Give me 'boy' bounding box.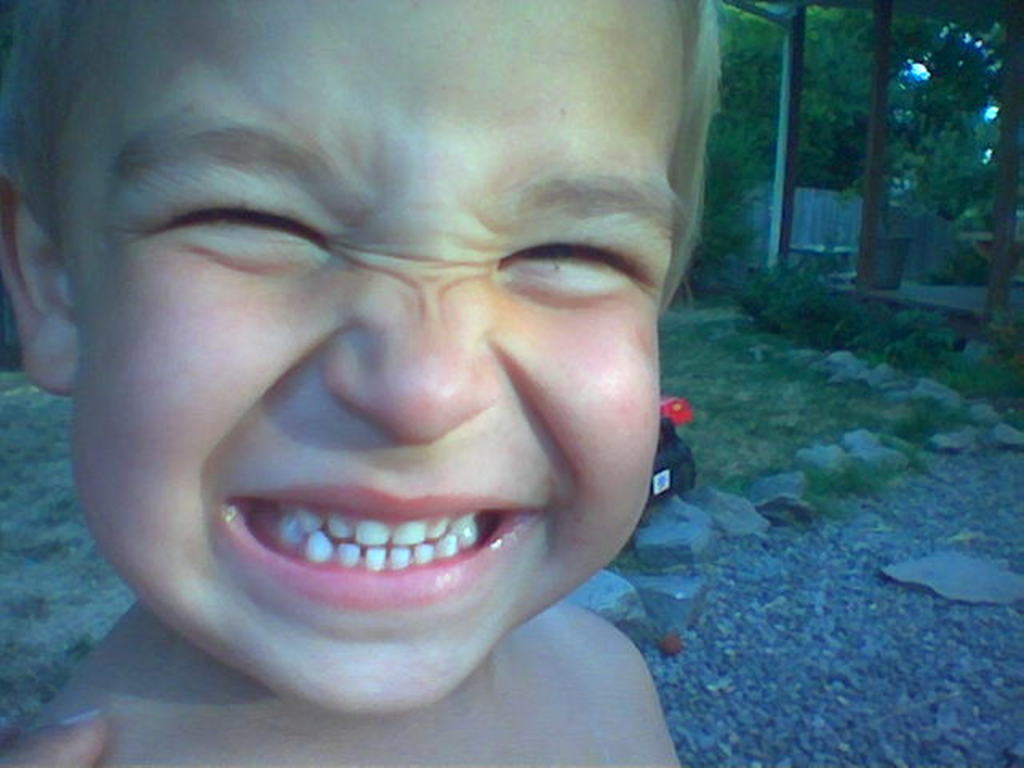
(0, 0, 698, 766).
